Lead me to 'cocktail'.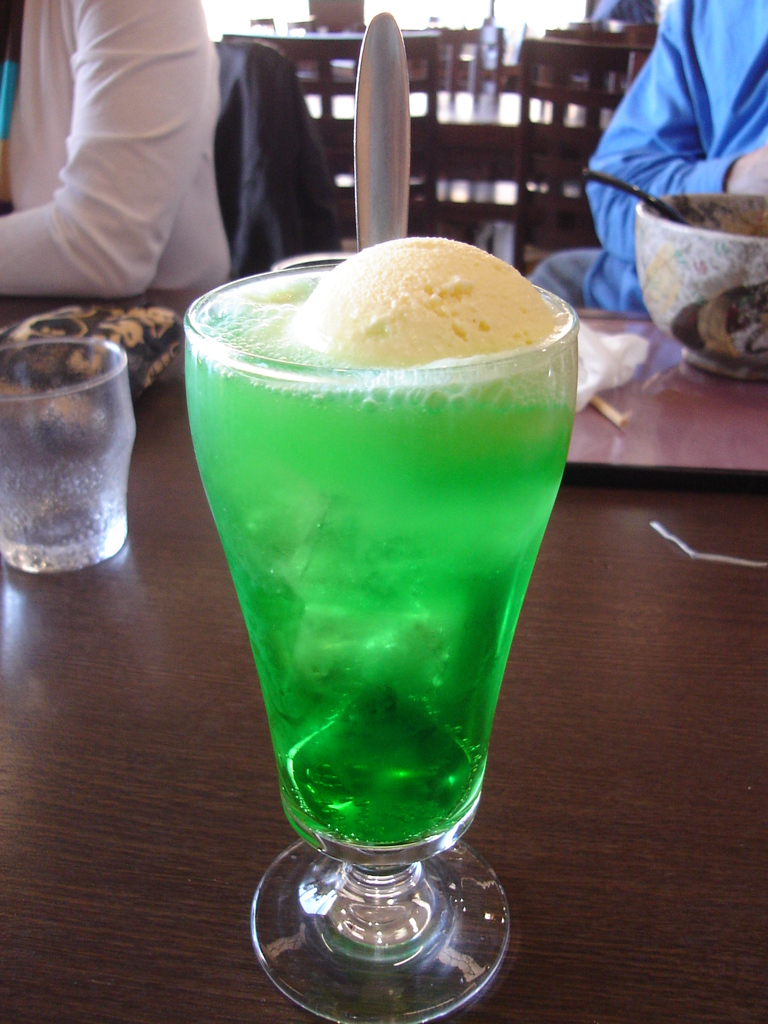
Lead to <box>172,4,582,1016</box>.
